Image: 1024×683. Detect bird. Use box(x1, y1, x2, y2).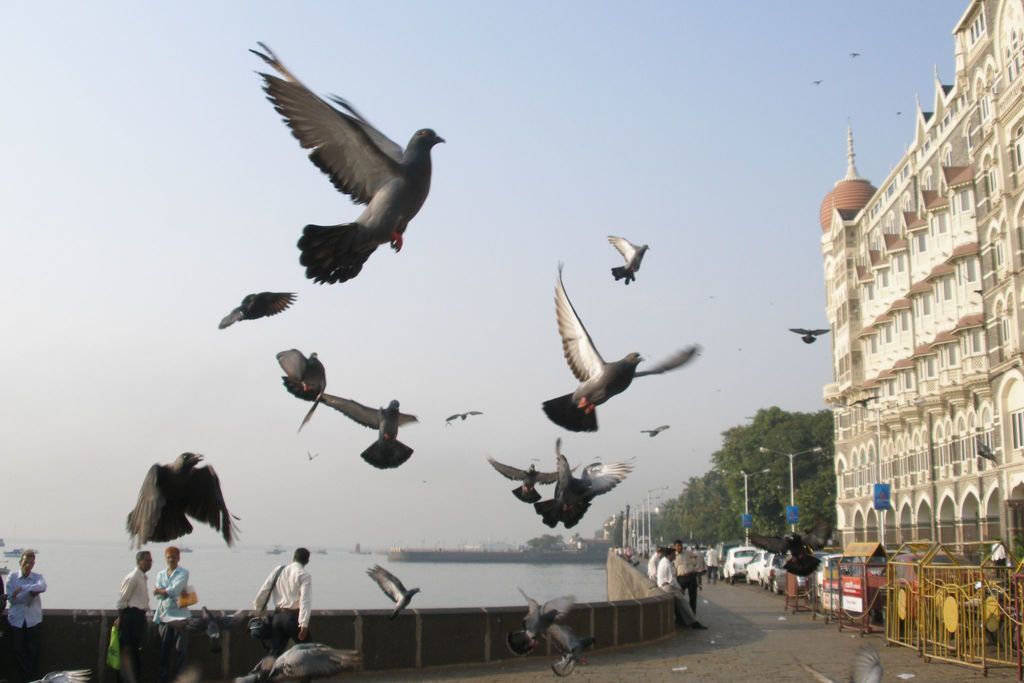
box(481, 450, 586, 508).
